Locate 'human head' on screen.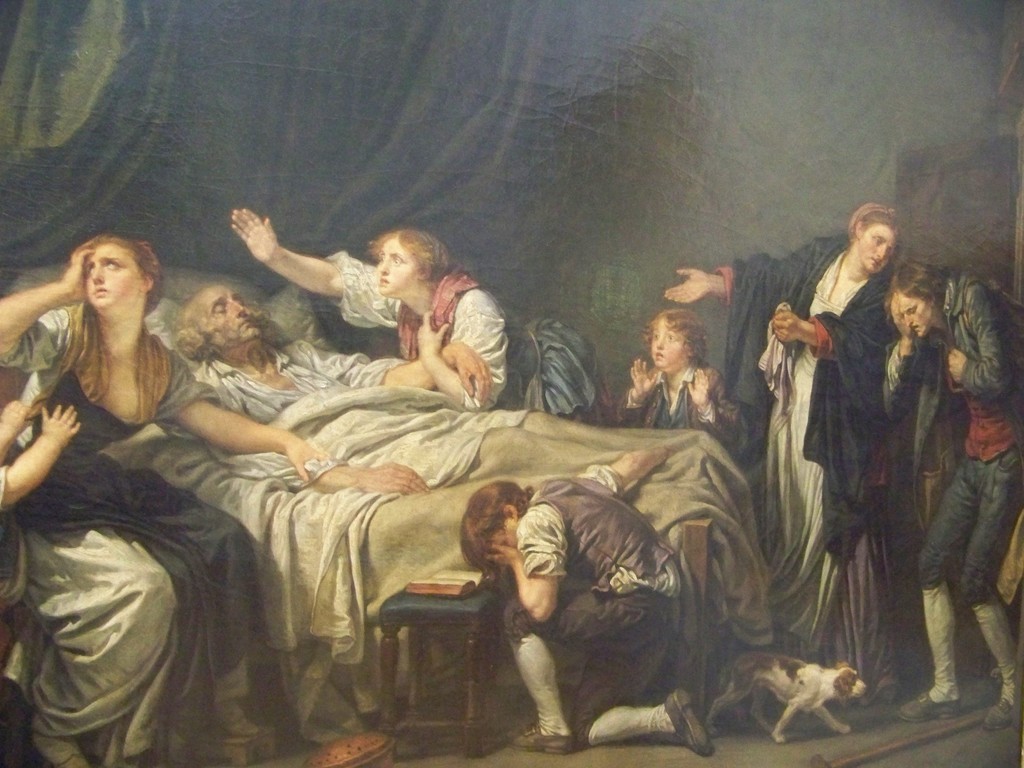
On screen at 845, 204, 906, 278.
